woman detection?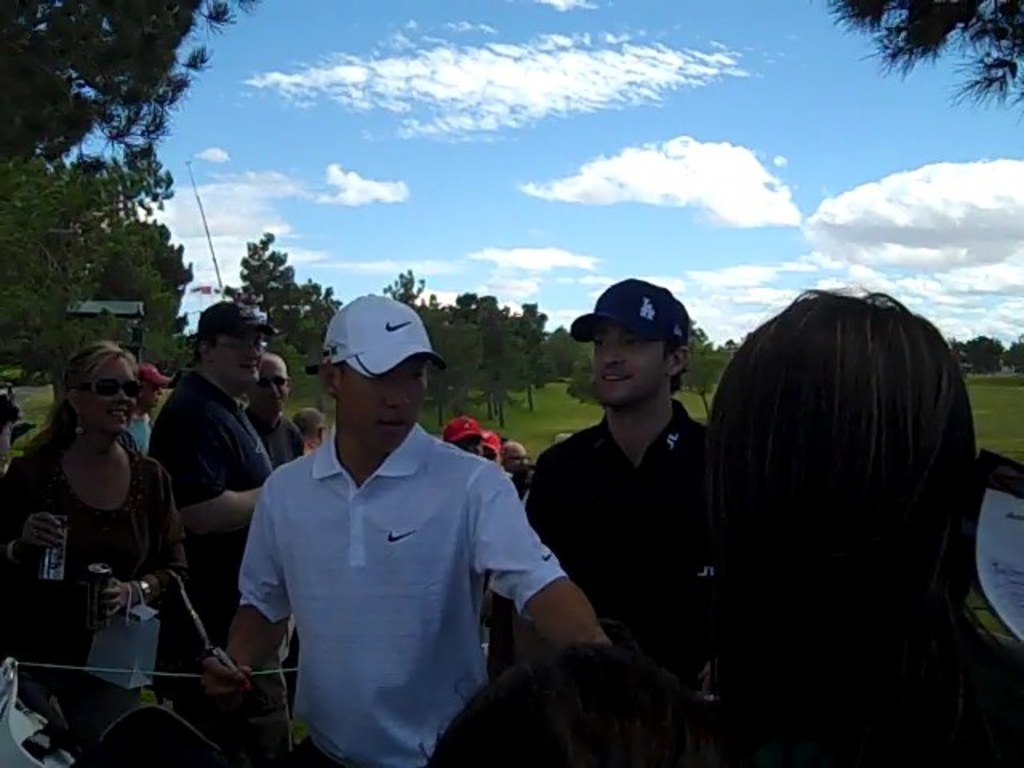
[16,317,210,746]
